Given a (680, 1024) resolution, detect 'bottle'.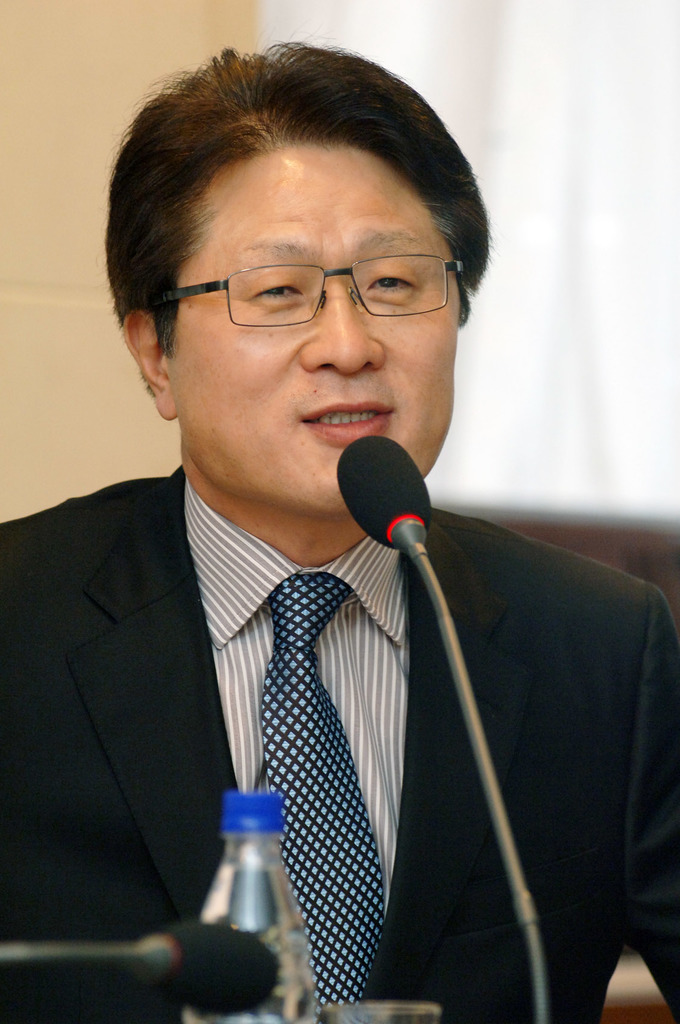
rect(181, 787, 315, 1023).
